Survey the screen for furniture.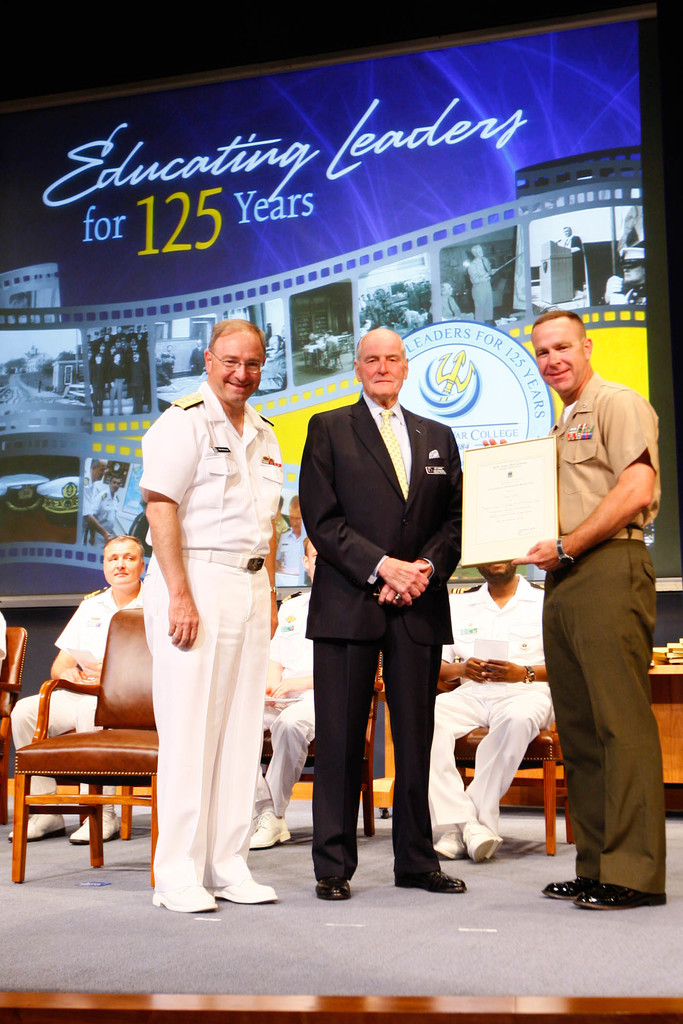
Survey found: l=0, t=623, r=34, b=826.
